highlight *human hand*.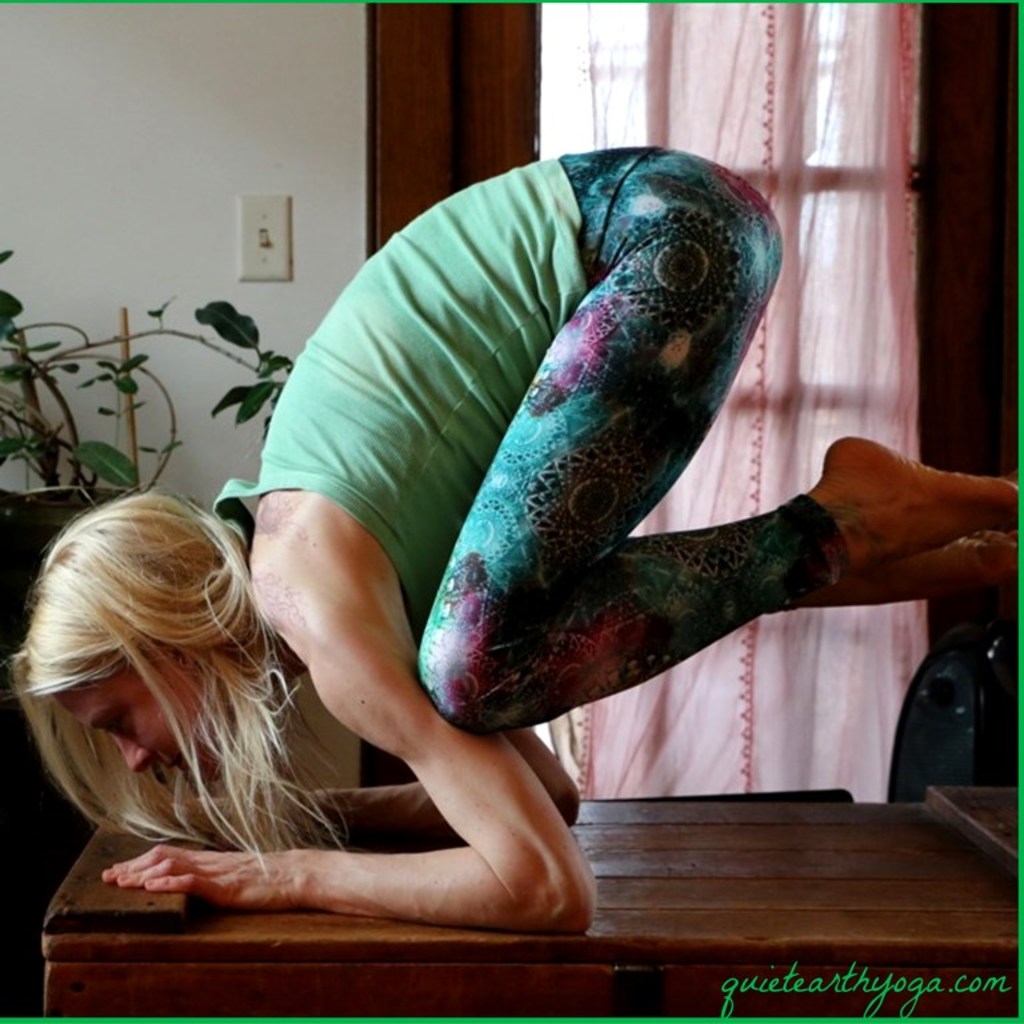
Highlighted region: bbox=[148, 793, 285, 848].
